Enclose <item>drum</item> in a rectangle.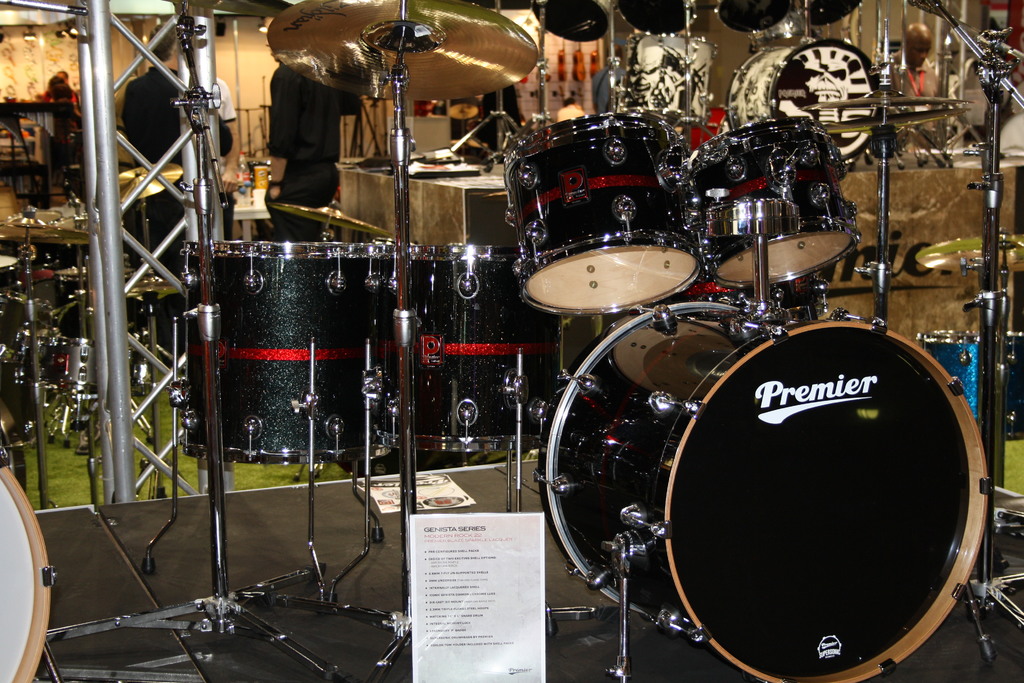
pyautogui.locateOnScreen(624, 31, 719, 122).
